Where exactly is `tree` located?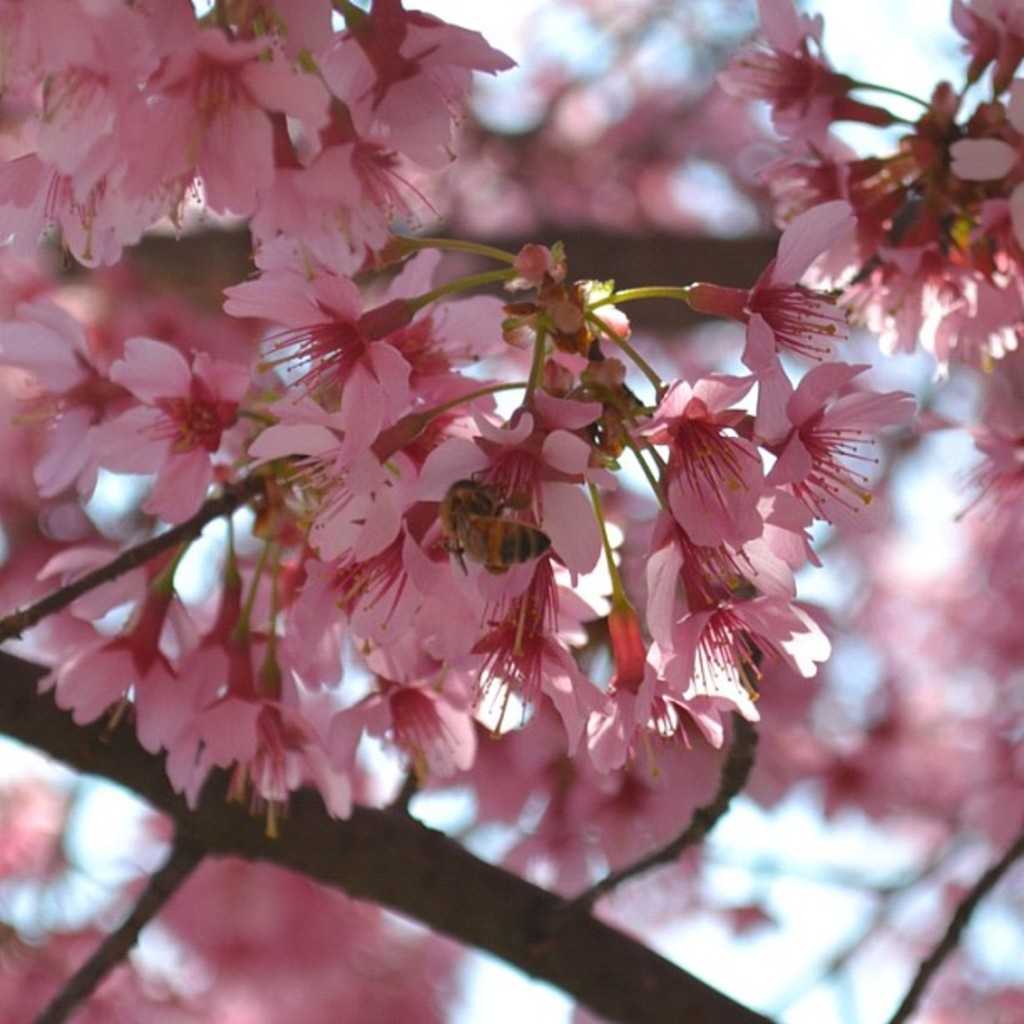
Its bounding box is x1=0, y1=0, x2=1023, y2=1014.
